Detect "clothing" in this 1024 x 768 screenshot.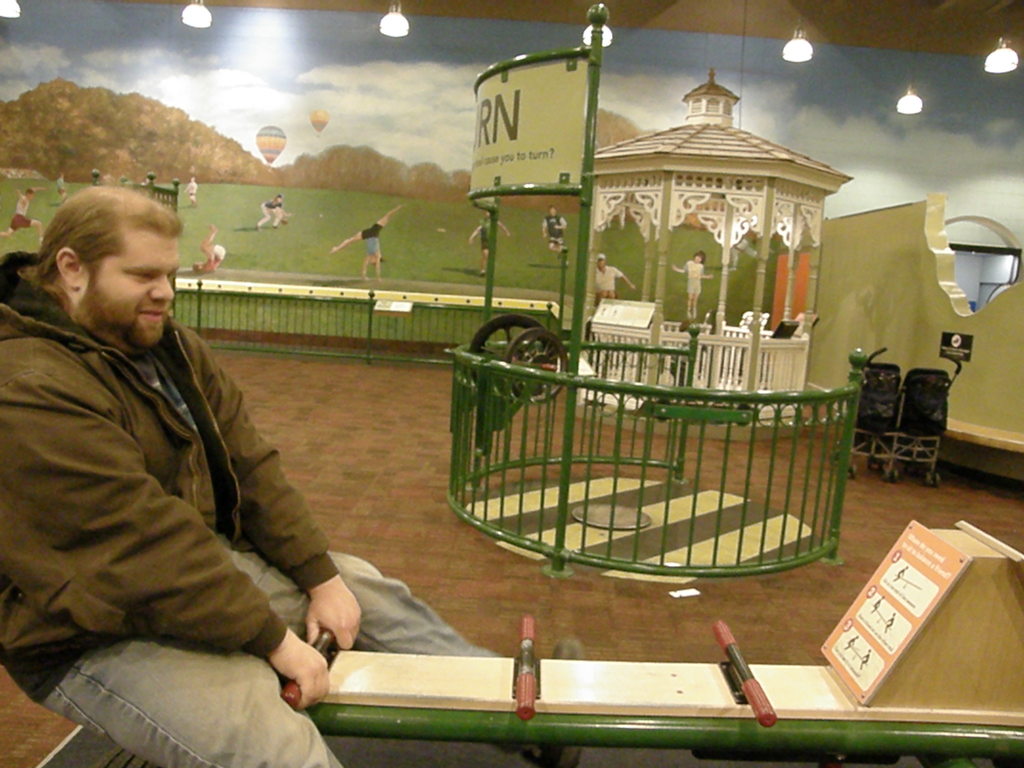
Detection: 8, 192, 45, 243.
